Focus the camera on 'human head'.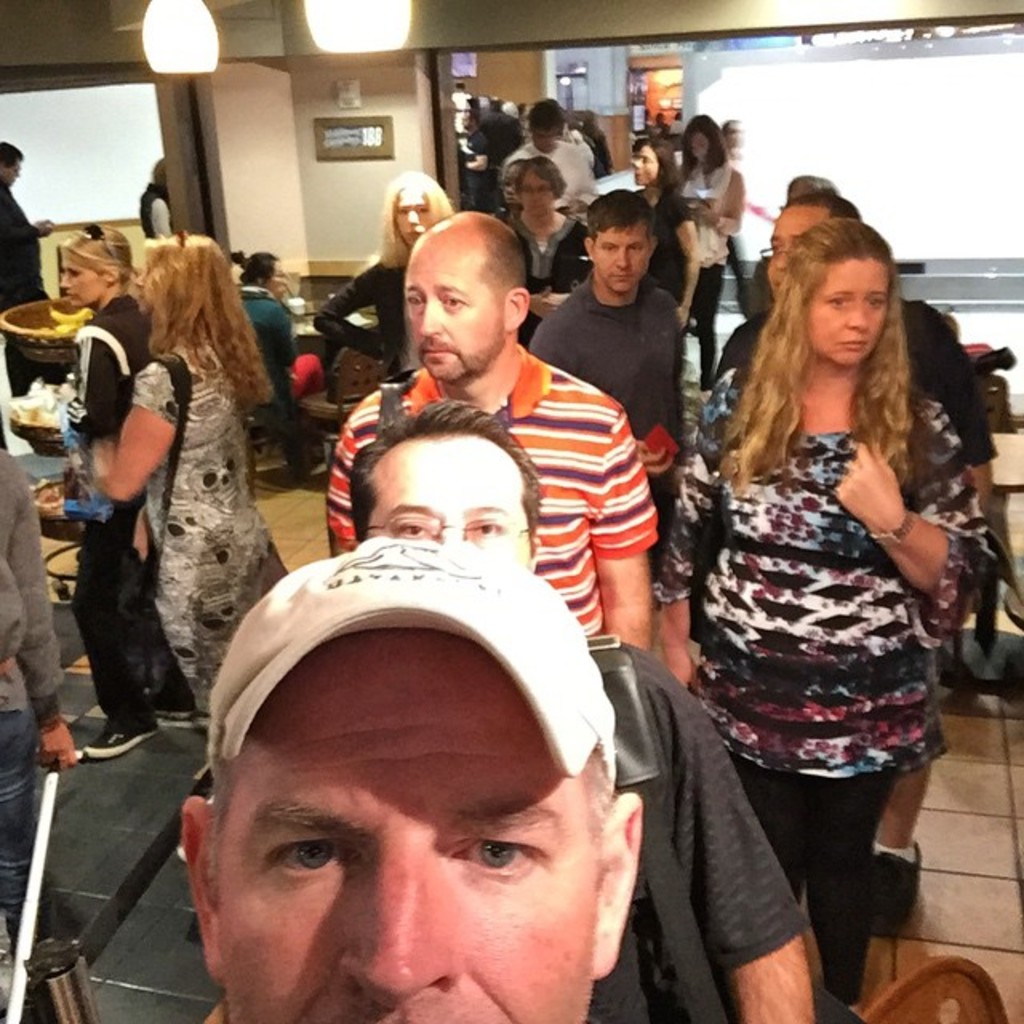
Focus region: 629 136 680 187.
